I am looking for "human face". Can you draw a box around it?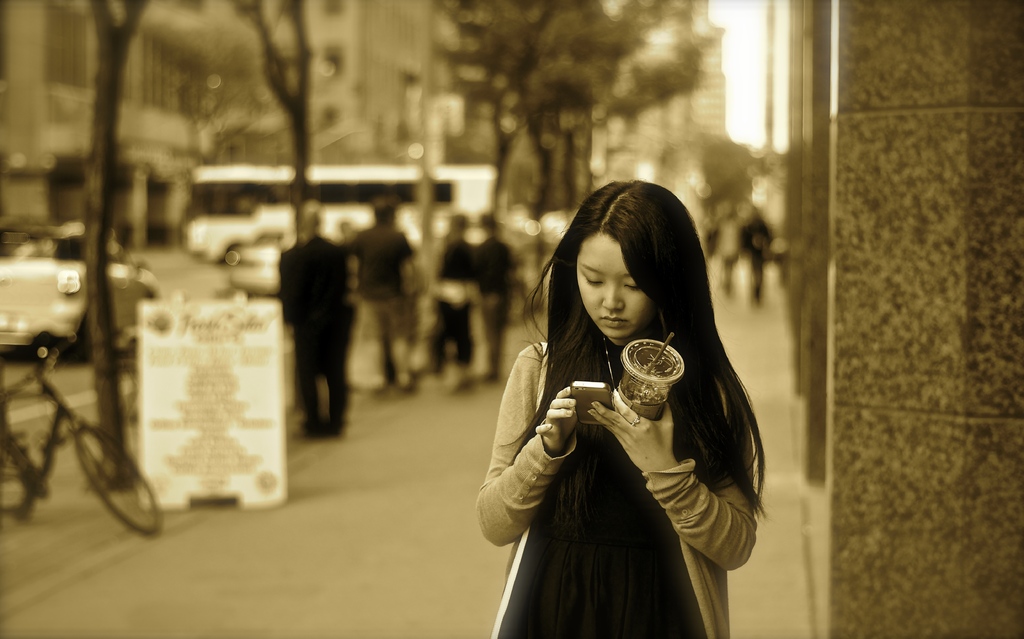
Sure, the bounding box is (left=579, top=228, right=650, bottom=336).
